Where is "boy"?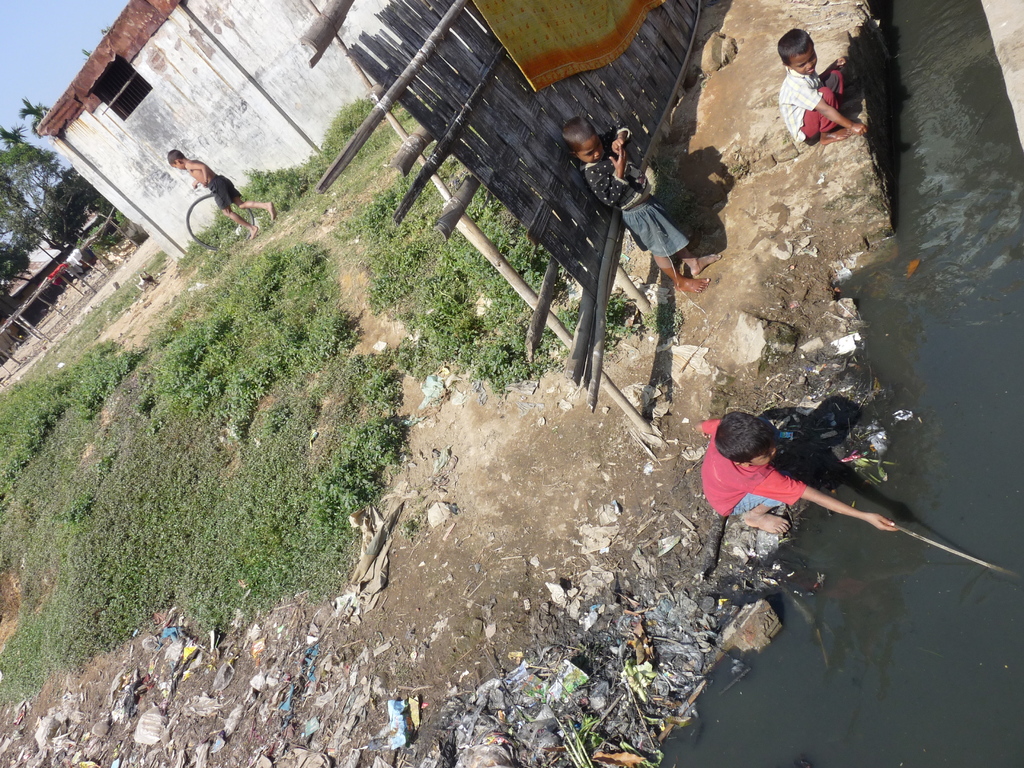
<bbox>564, 120, 726, 302</bbox>.
